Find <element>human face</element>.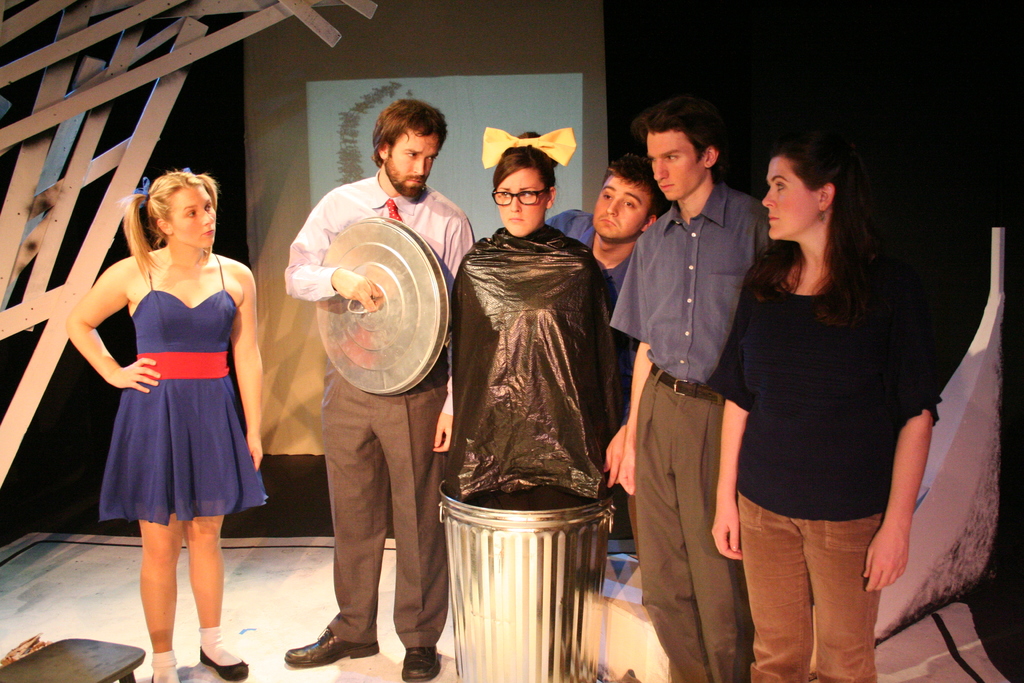
left=387, top=129, right=436, bottom=197.
